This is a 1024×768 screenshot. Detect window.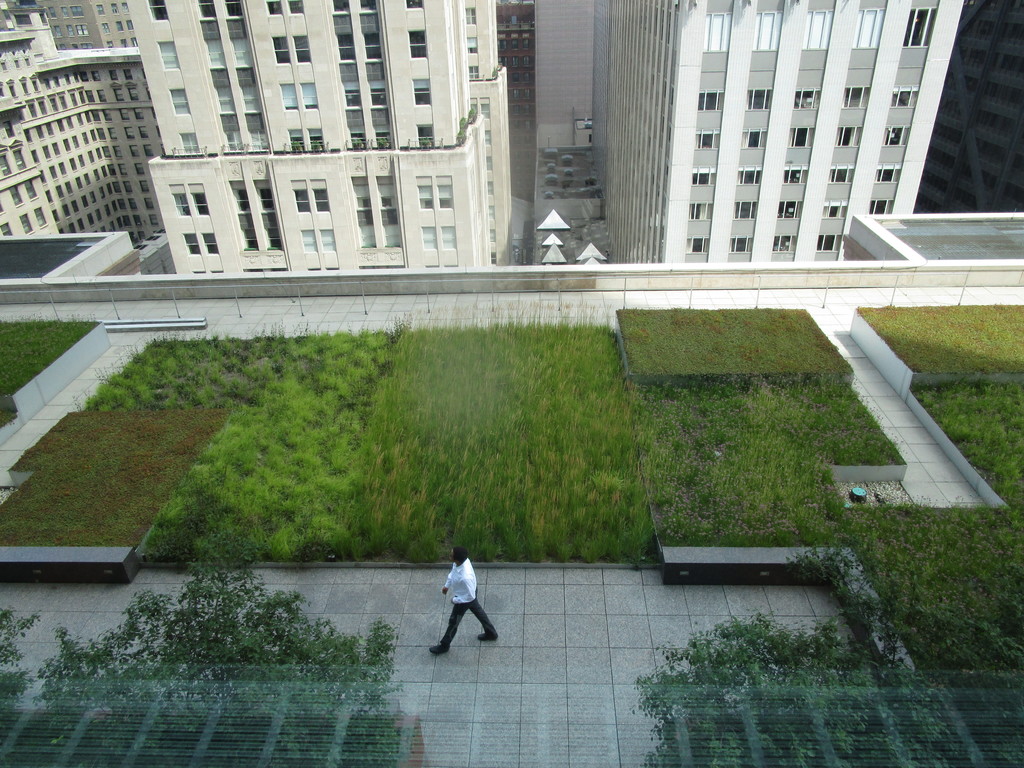
BBox(416, 76, 430, 108).
